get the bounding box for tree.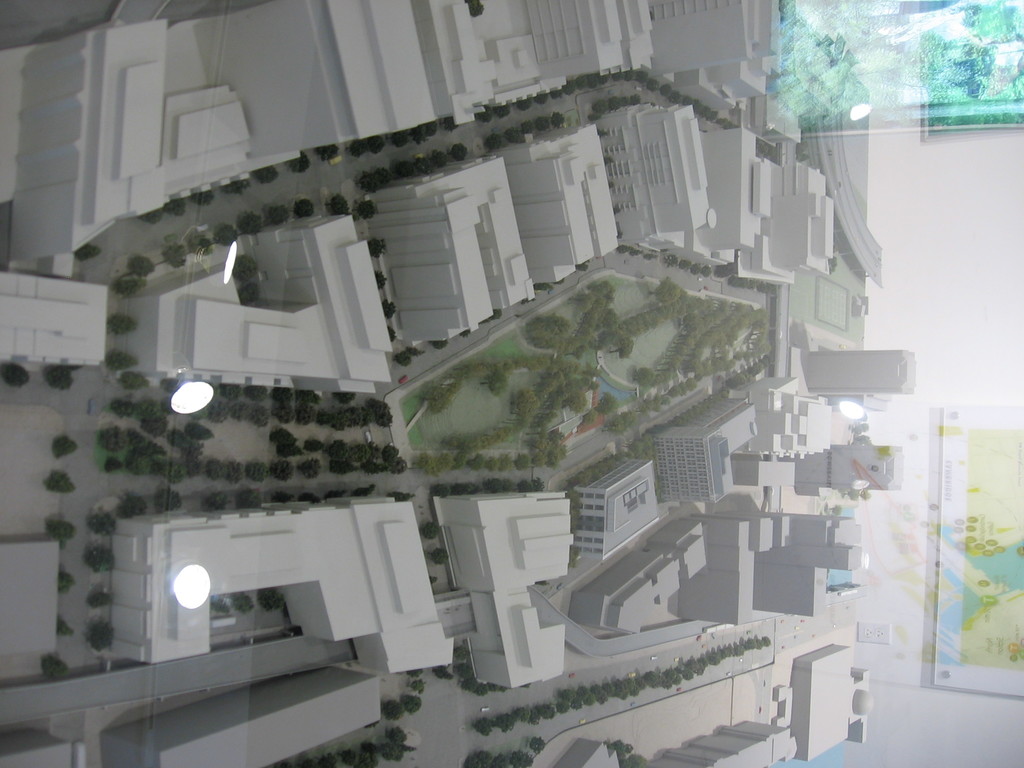
Rect(388, 491, 415, 502).
